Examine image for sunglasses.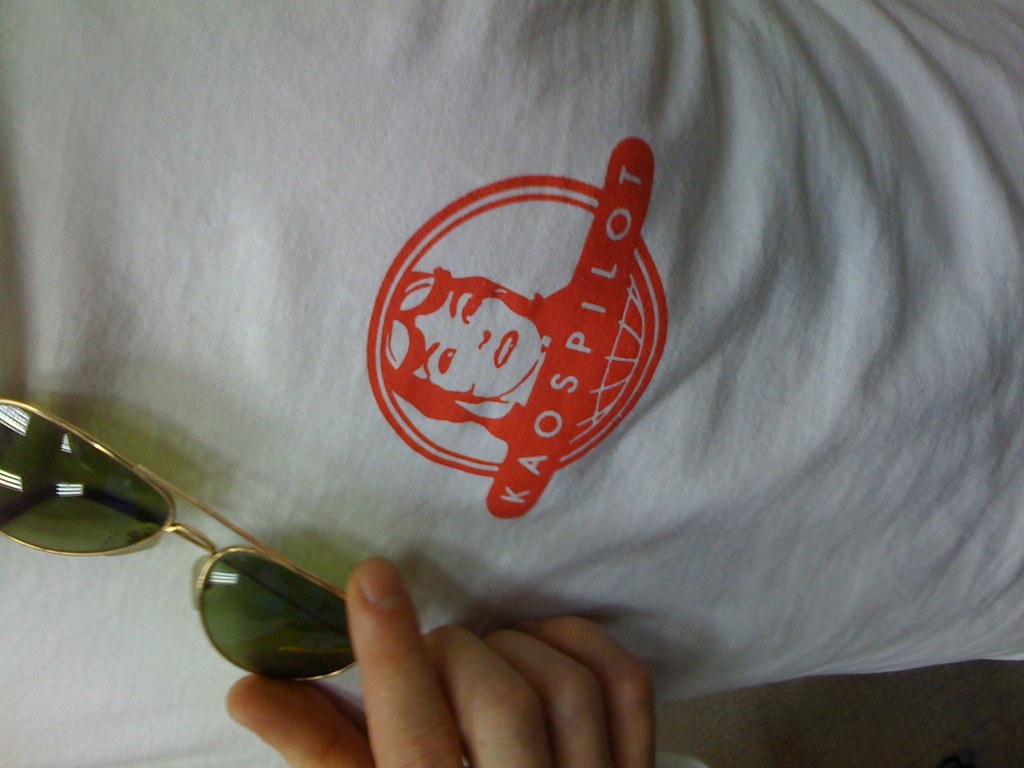
Examination result: locate(3, 374, 399, 694).
